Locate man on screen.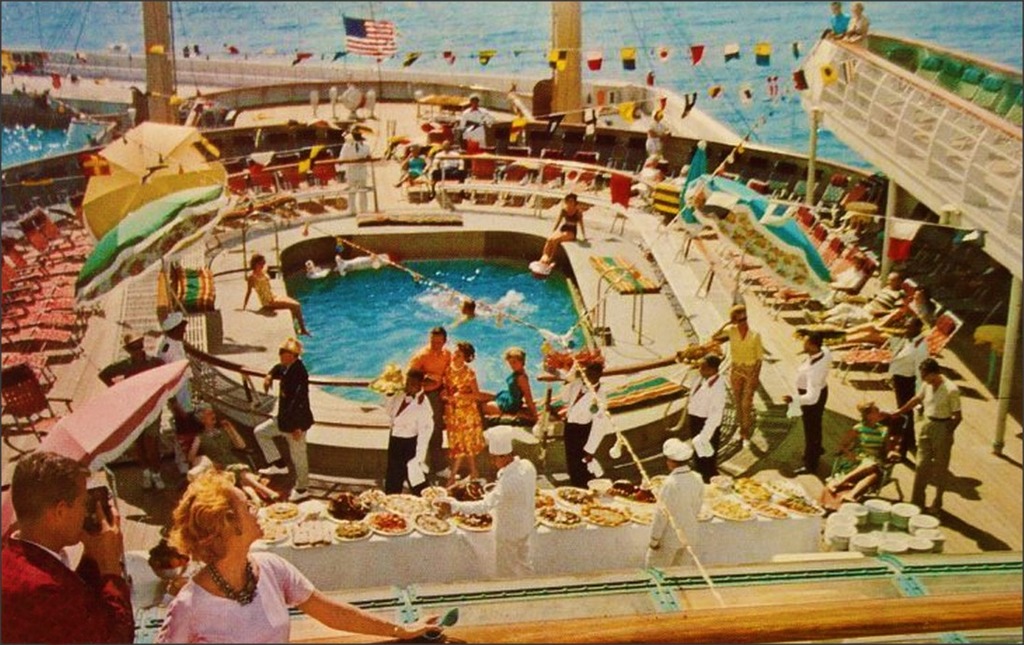
On screen at x1=888 y1=320 x2=929 y2=420.
